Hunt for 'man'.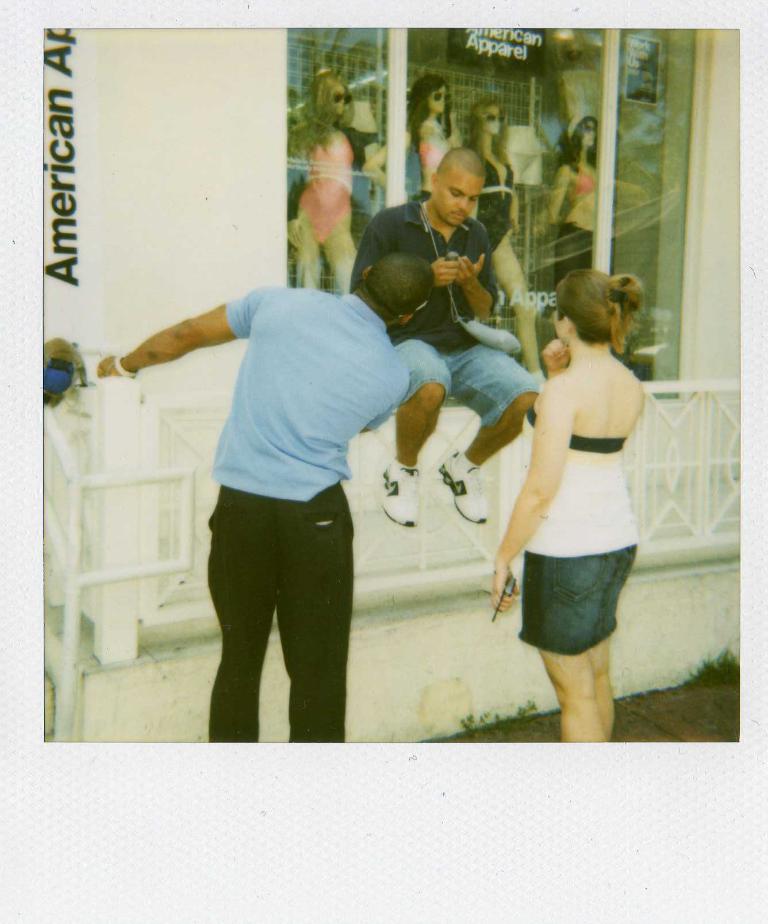
Hunted down at region(154, 231, 437, 746).
